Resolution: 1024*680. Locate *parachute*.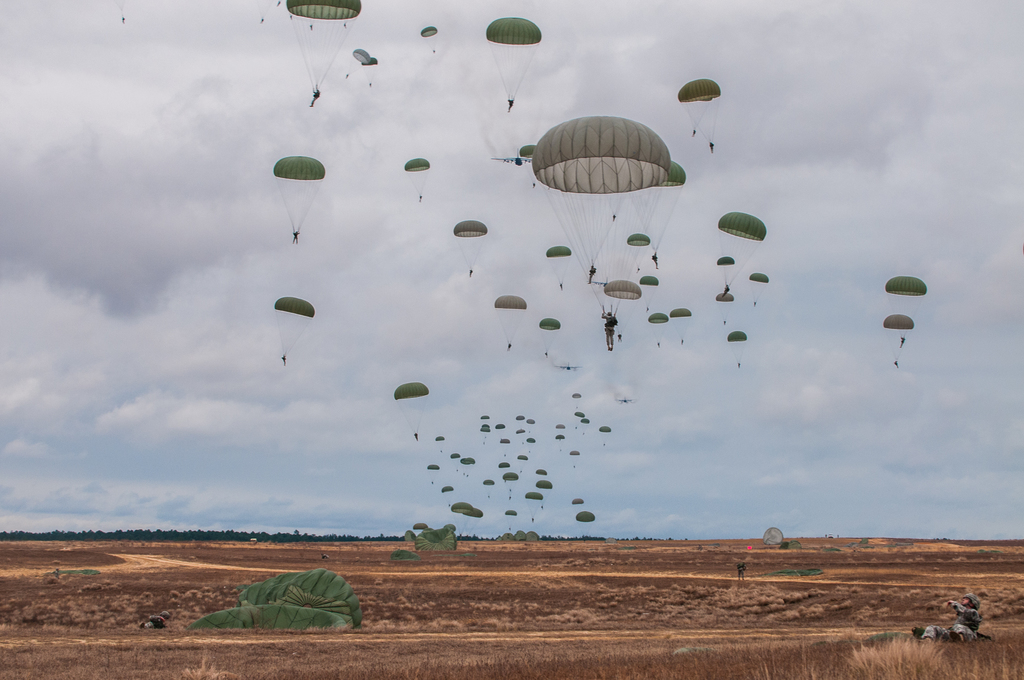
rect(521, 143, 535, 180).
